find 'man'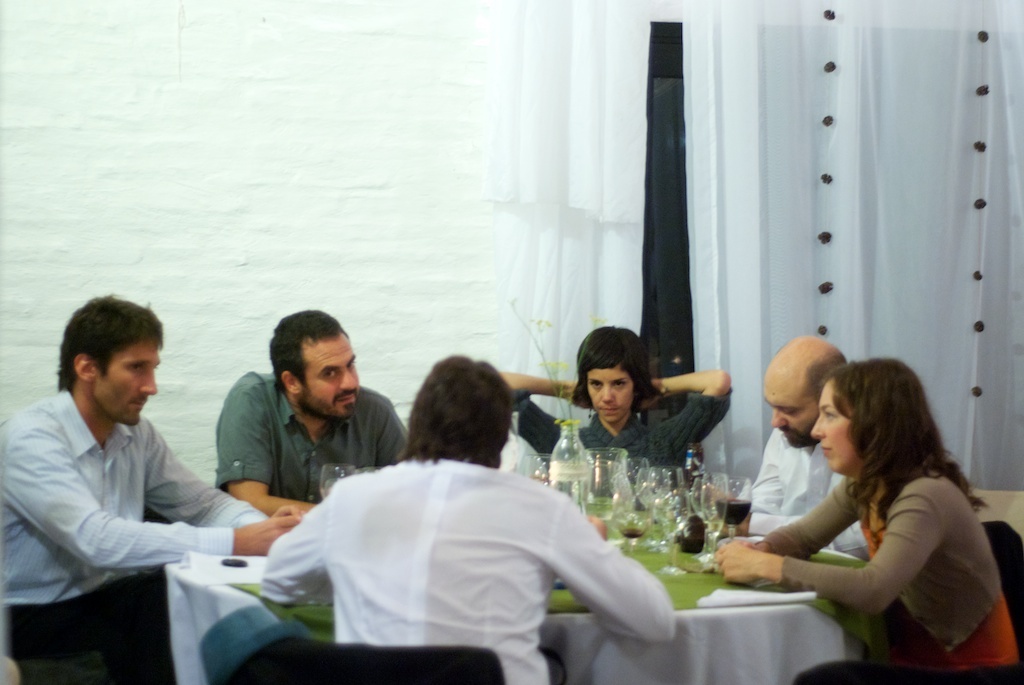
region(252, 349, 679, 684)
